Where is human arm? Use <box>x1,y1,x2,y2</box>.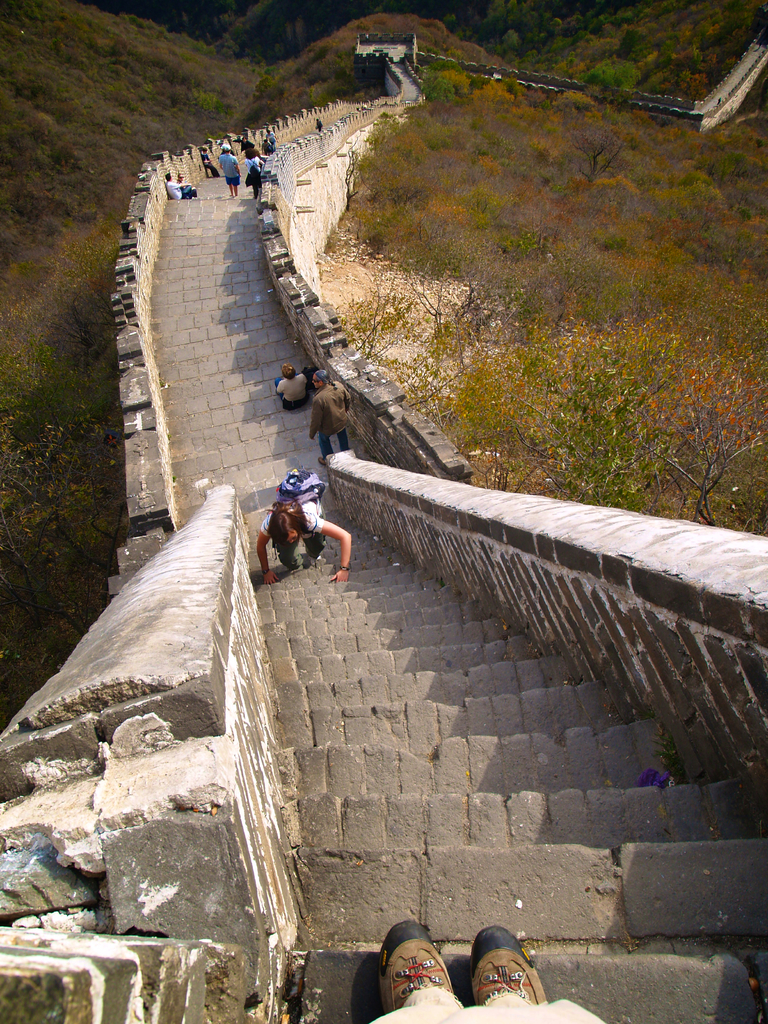
<box>318,517,353,585</box>.
